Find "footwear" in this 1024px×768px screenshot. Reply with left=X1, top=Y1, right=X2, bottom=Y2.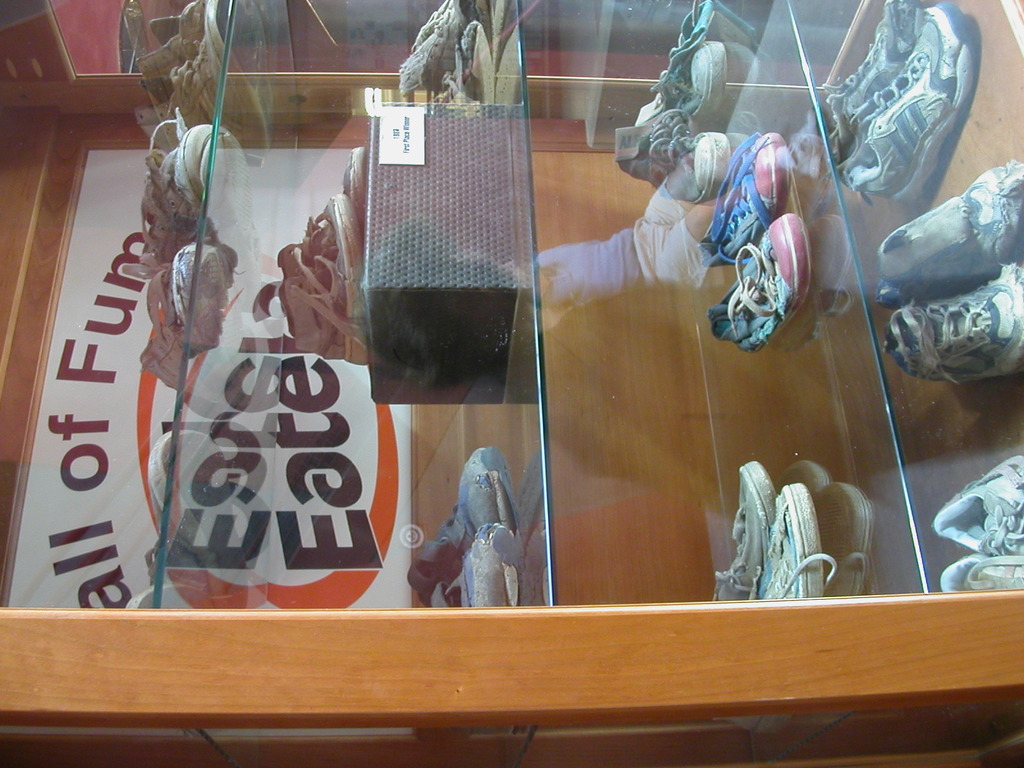
left=152, top=0, right=271, bottom=134.
